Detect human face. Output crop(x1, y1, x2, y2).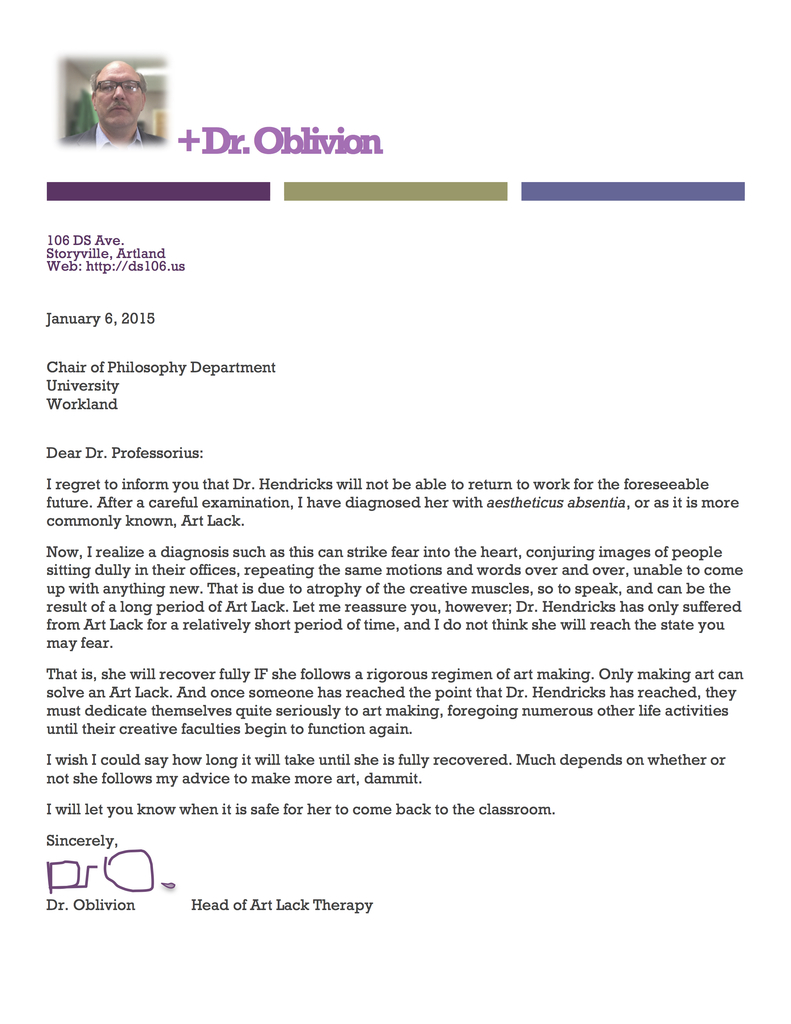
crop(92, 61, 141, 131).
